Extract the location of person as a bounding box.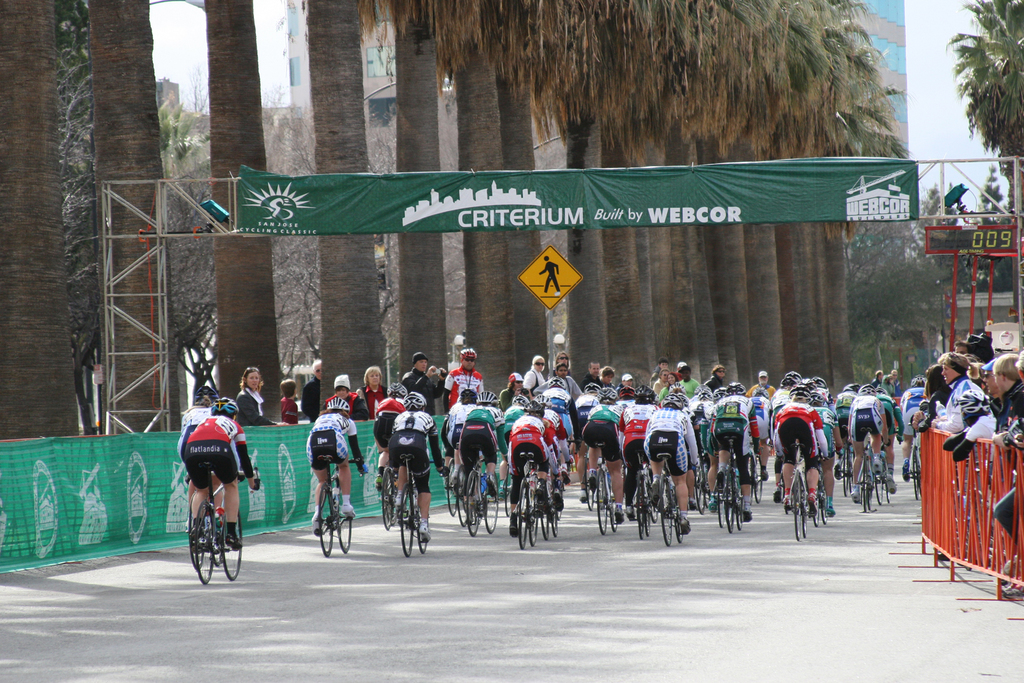
bbox(369, 382, 440, 511).
